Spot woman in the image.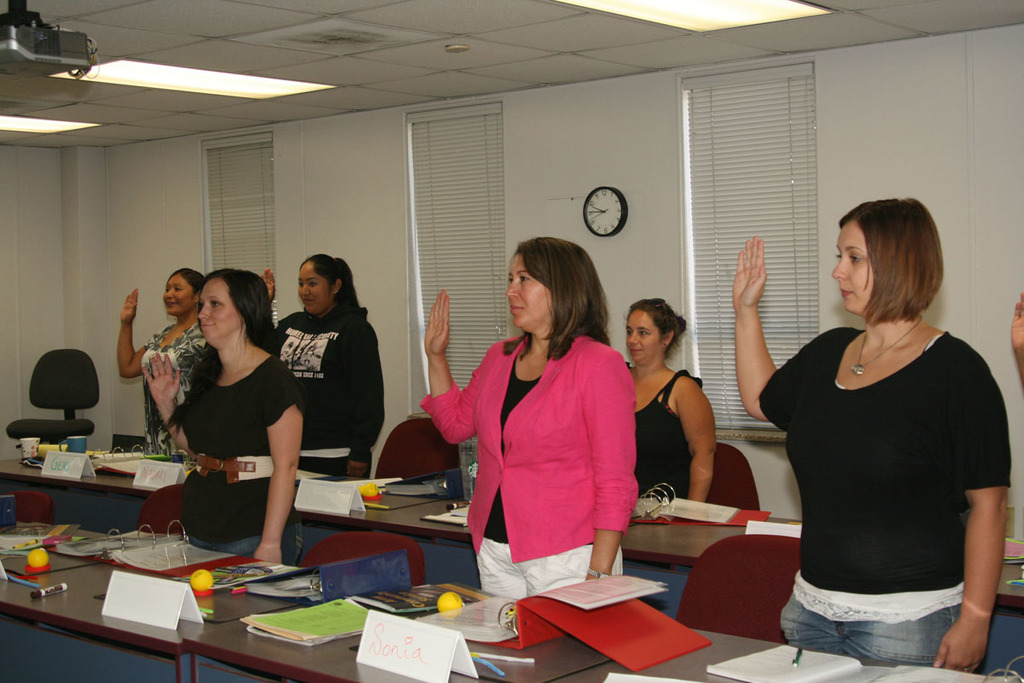
woman found at x1=112 y1=267 x2=202 y2=455.
